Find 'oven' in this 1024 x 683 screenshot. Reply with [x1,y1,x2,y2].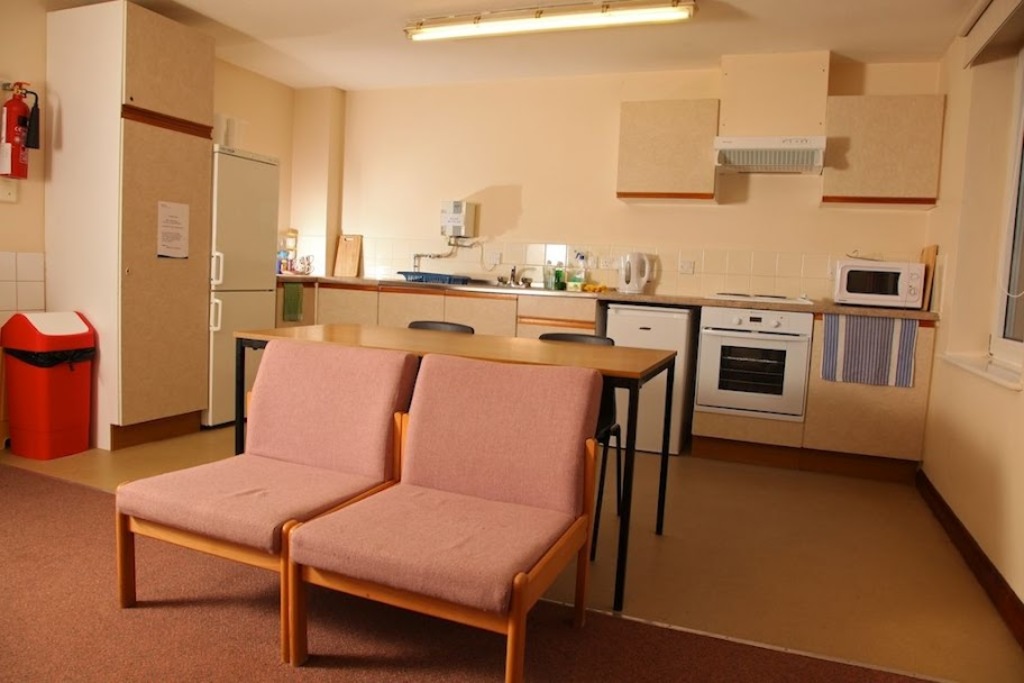
[694,322,814,410].
